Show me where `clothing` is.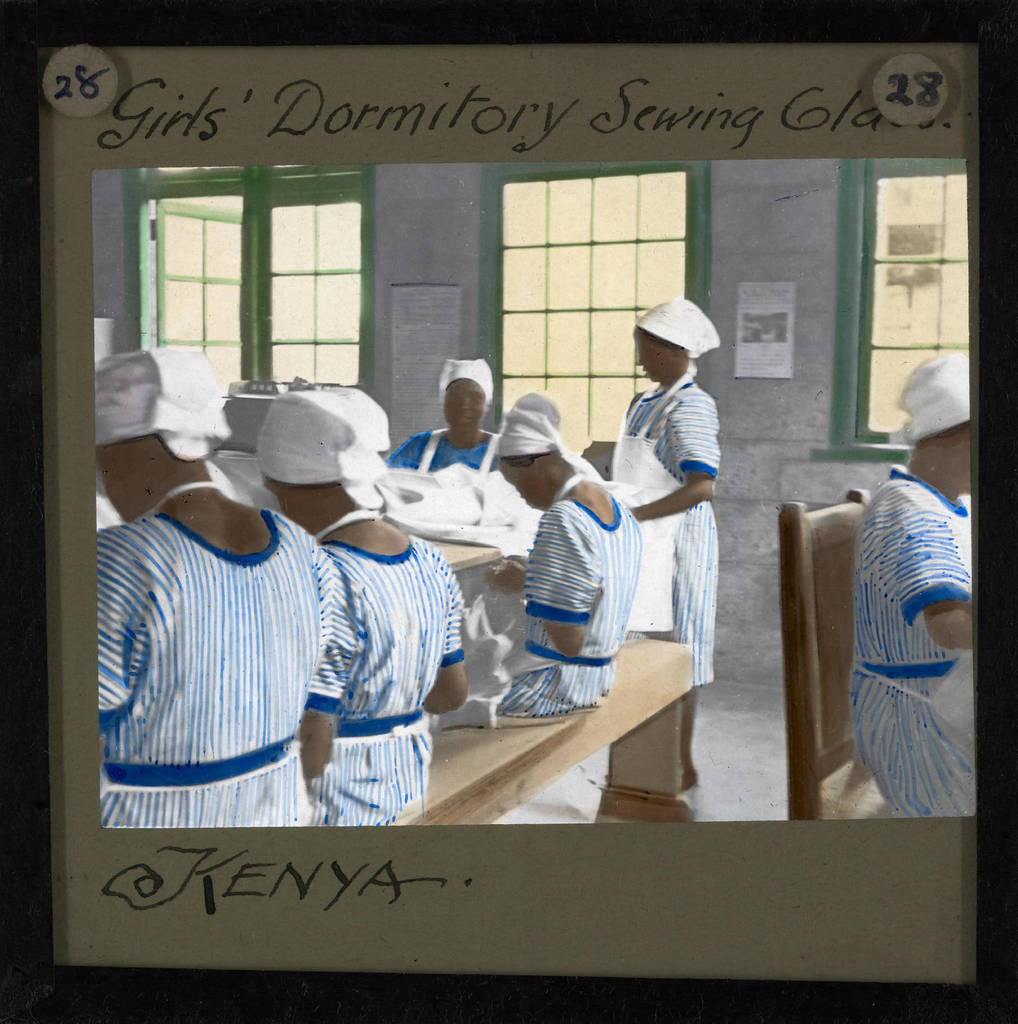
`clothing` is at (495,470,639,717).
